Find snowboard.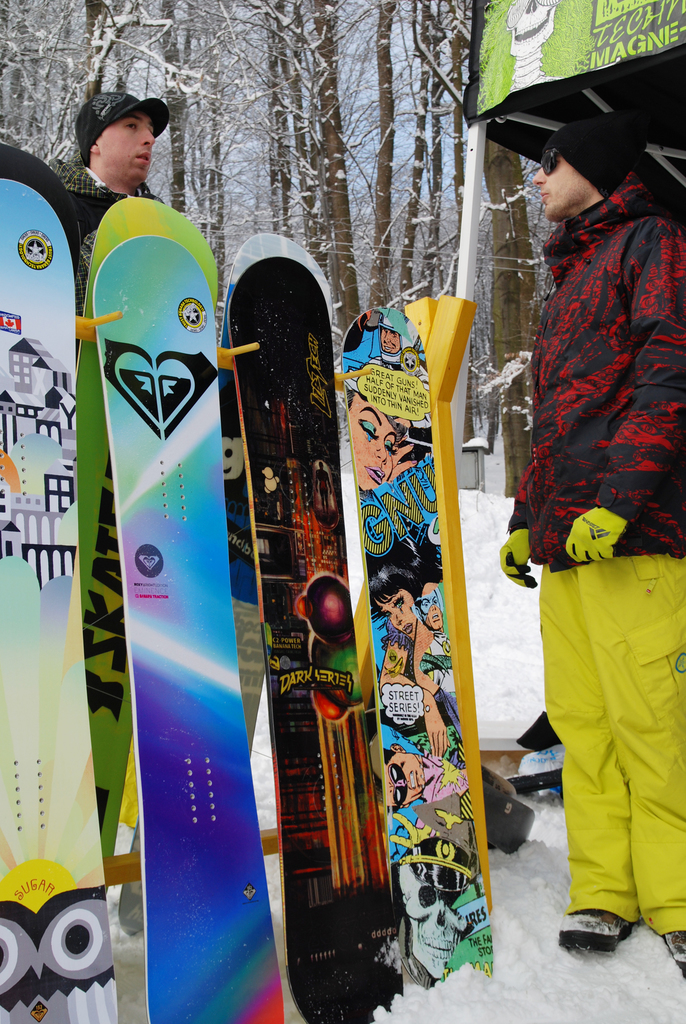
(0, 140, 72, 256).
